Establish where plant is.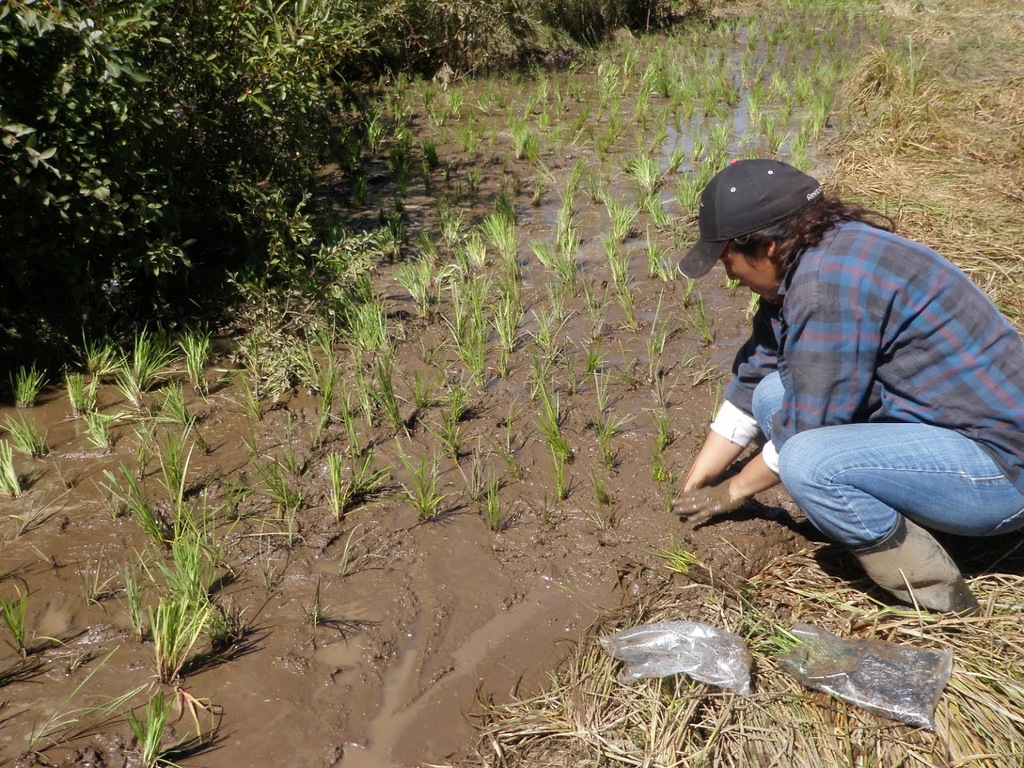
Established at [118, 556, 156, 643].
